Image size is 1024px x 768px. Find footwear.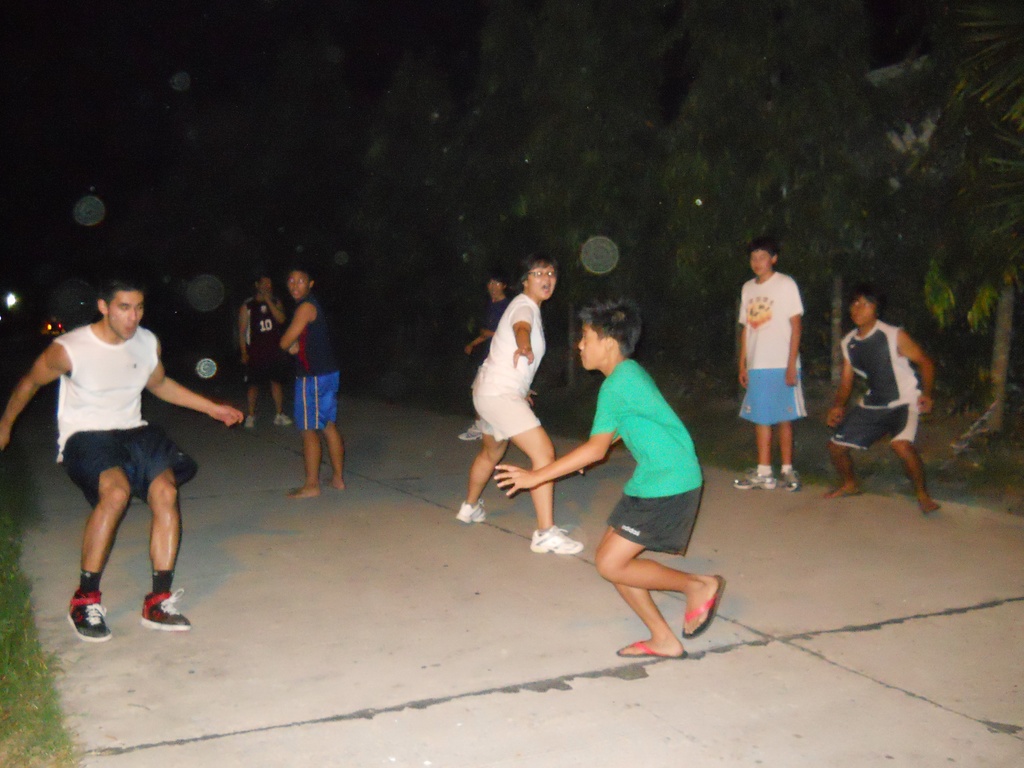
<box>63,588,111,644</box>.
